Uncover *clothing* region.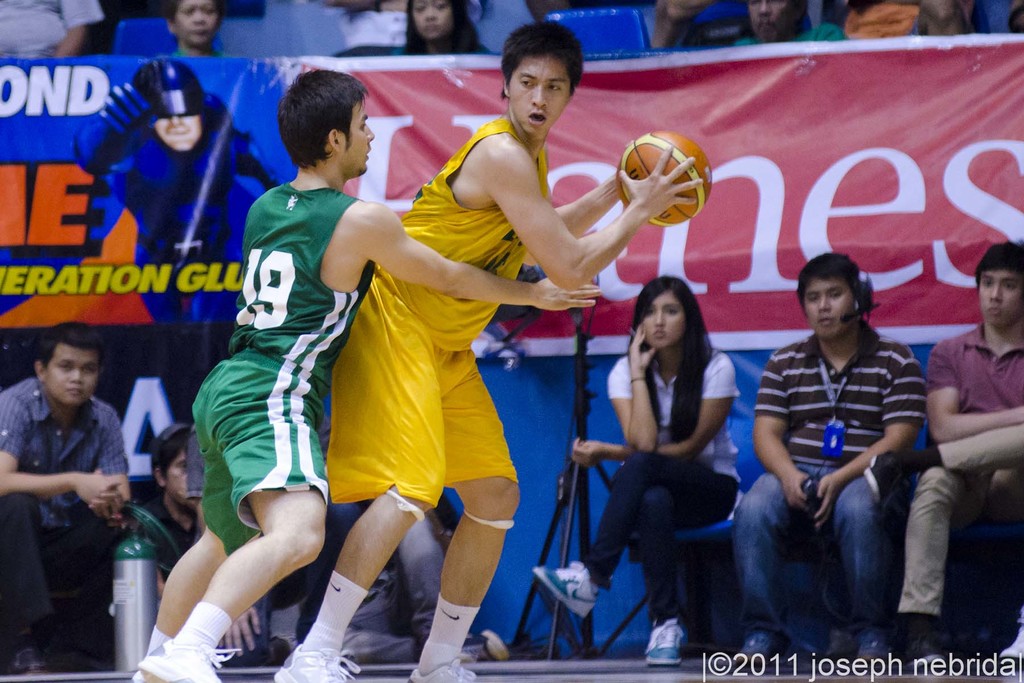
Uncovered: <region>897, 320, 1023, 612</region>.
